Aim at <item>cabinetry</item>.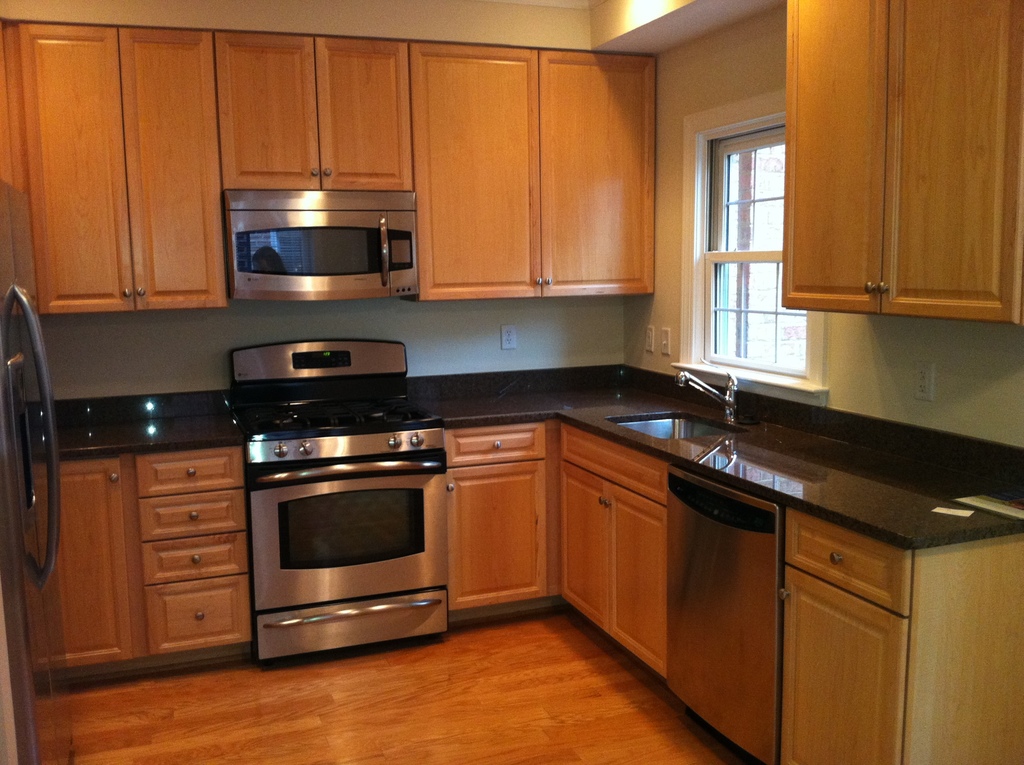
Aimed at <box>127,448,253,652</box>.
